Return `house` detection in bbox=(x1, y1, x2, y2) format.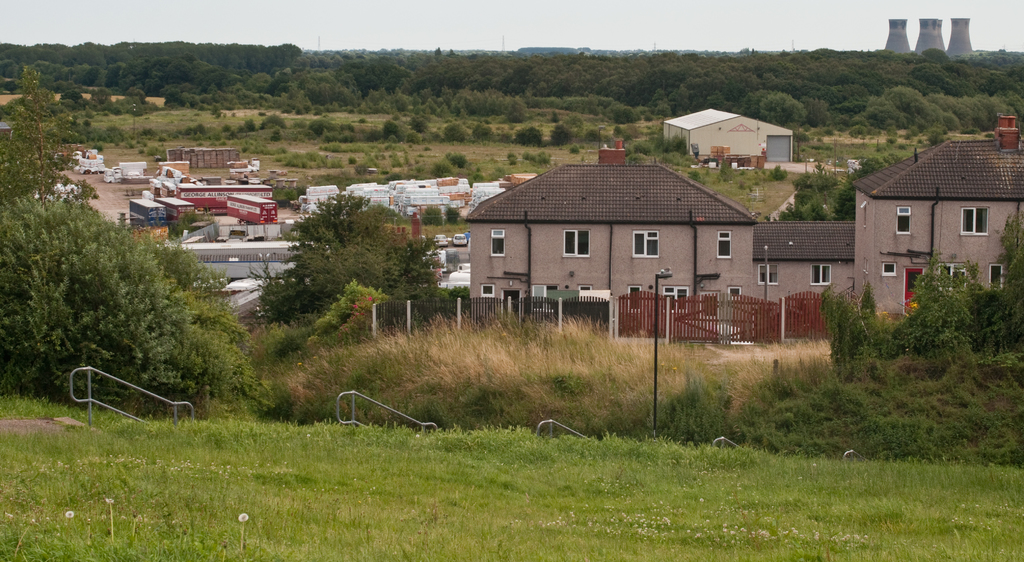
bbox=(660, 104, 795, 159).
